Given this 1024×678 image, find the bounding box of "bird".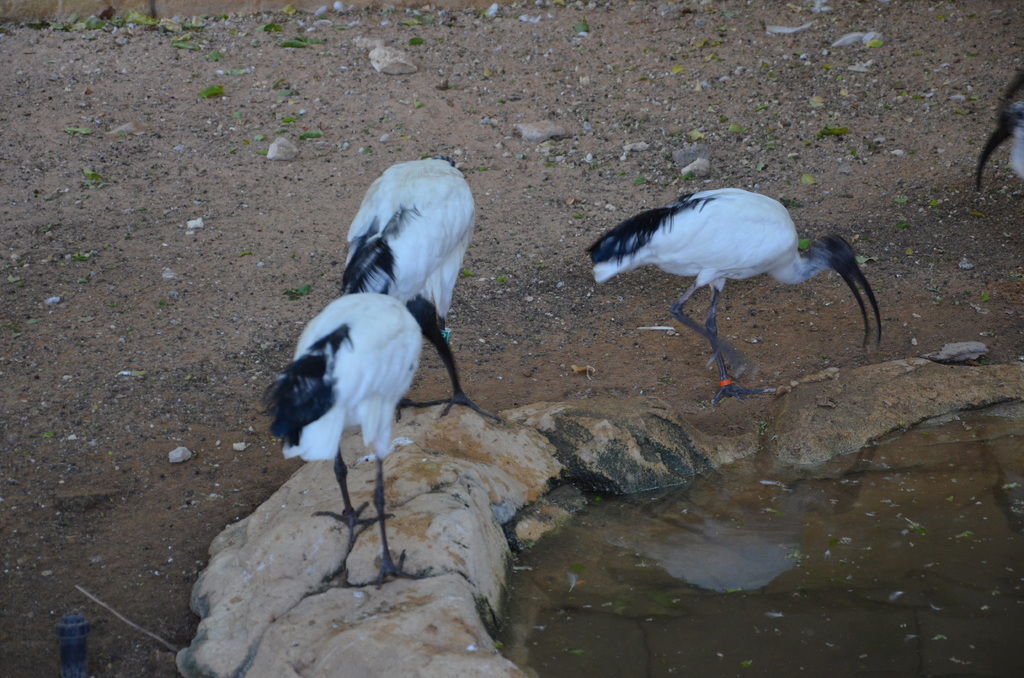
locate(261, 293, 424, 594).
